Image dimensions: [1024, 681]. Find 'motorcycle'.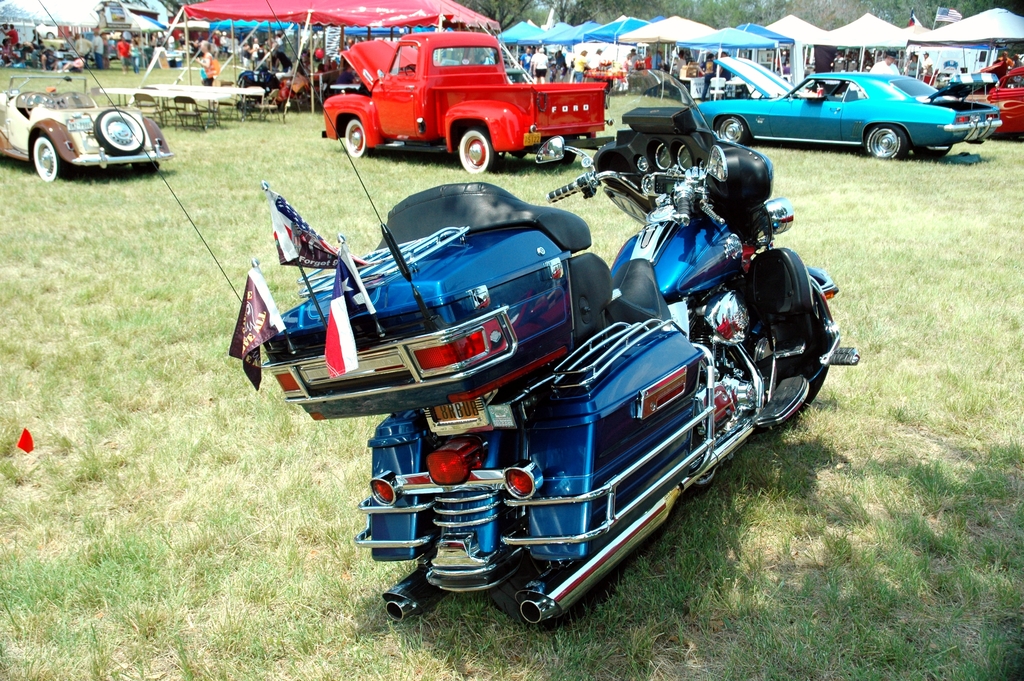
{"left": 244, "top": 62, "right": 856, "bottom": 630}.
